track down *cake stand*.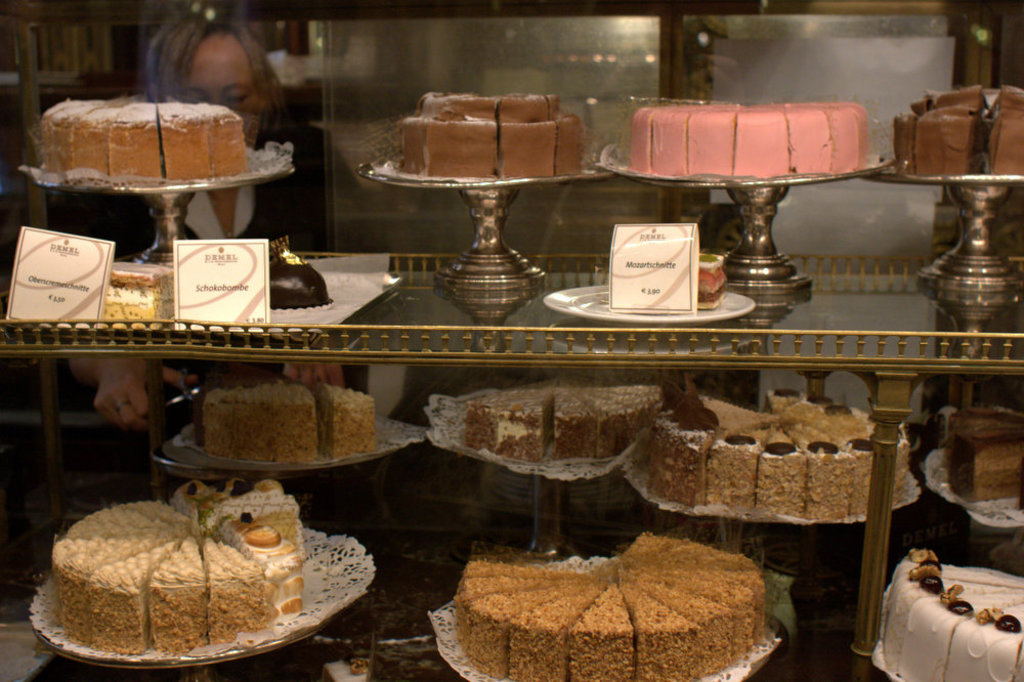
Tracked to x1=439 y1=551 x2=768 y2=675.
